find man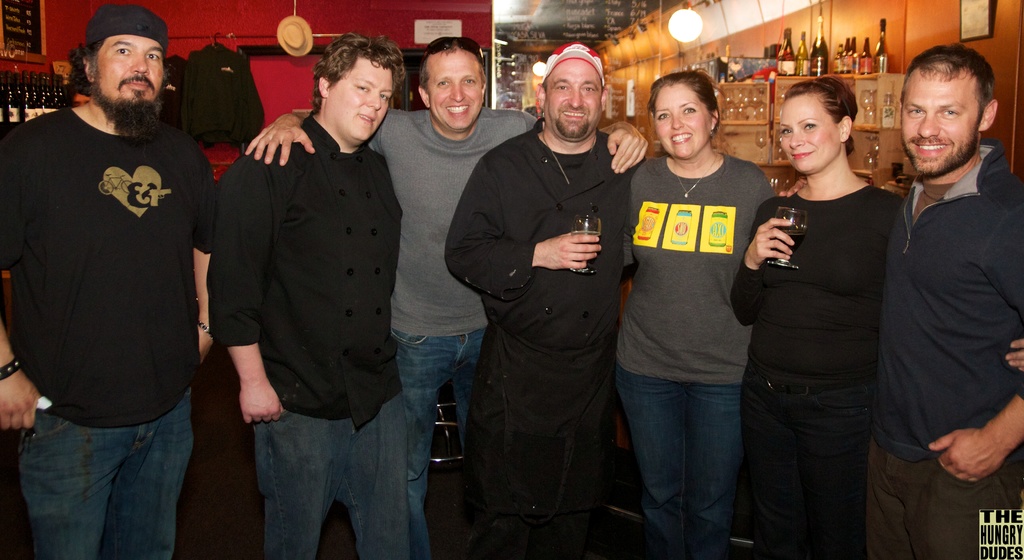
bbox(204, 31, 403, 559)
